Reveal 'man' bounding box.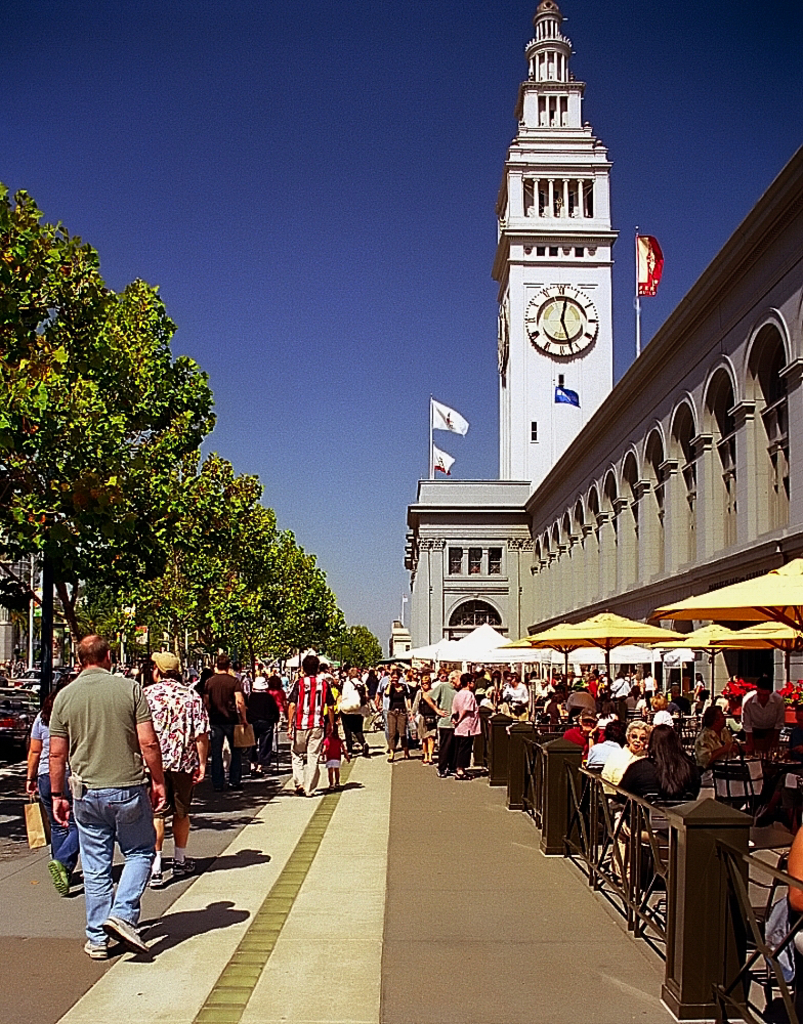
Revealed: (left=582, top=718, right=630, bottom=771).
